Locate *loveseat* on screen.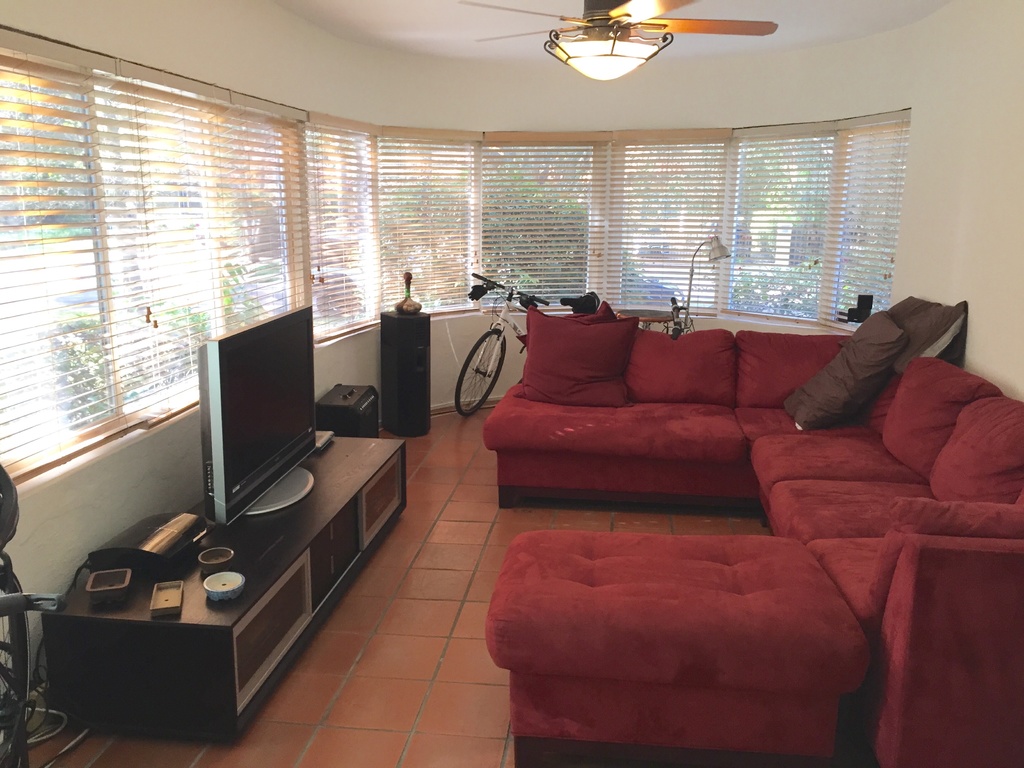
On screen at x1=474 y1=301 x2=913 y2=534.
